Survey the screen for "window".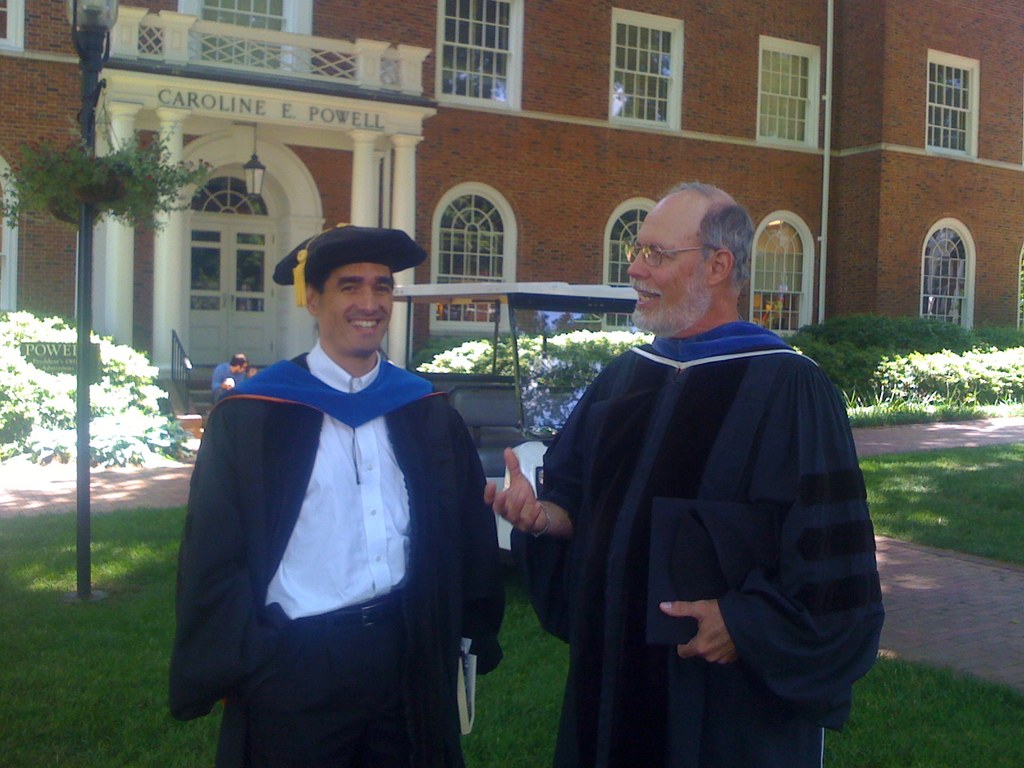
Survey found: (x1=439, y1=0, x2=511, y2=103).
